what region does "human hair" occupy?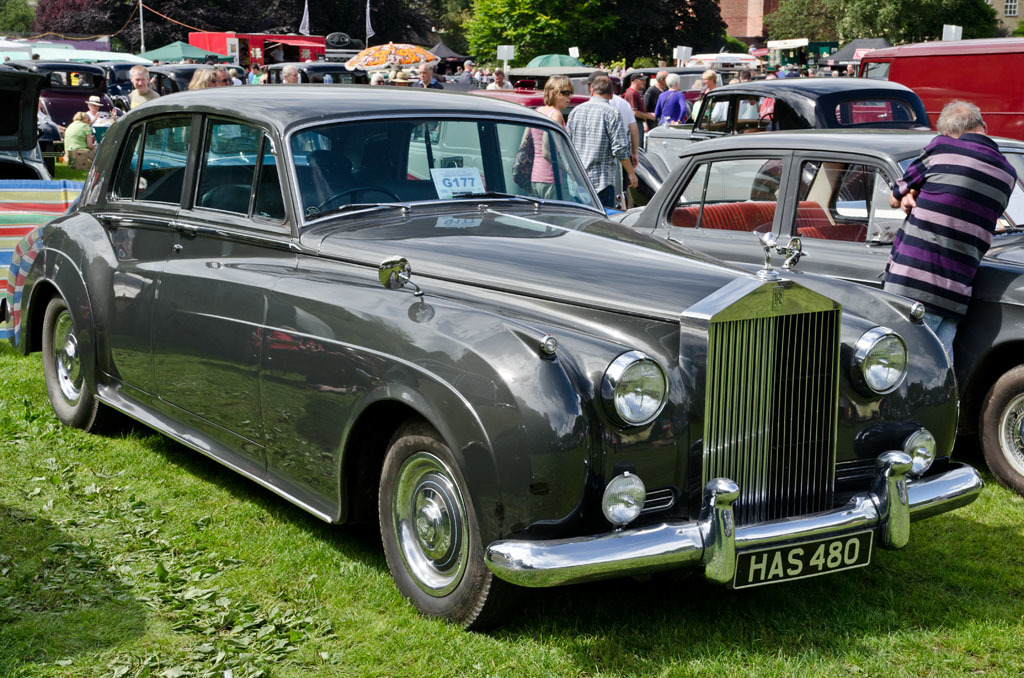
select_region(742, 71, 750, 81).
